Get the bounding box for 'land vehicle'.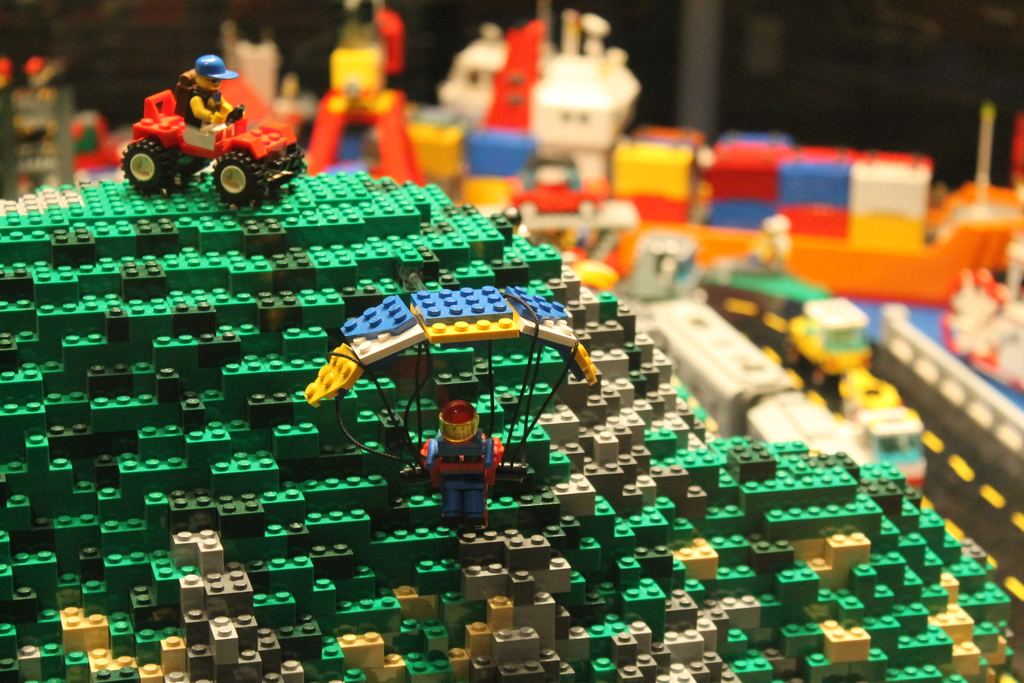
pyautogui.locateOnScreen(110, 40, 304, 208).
